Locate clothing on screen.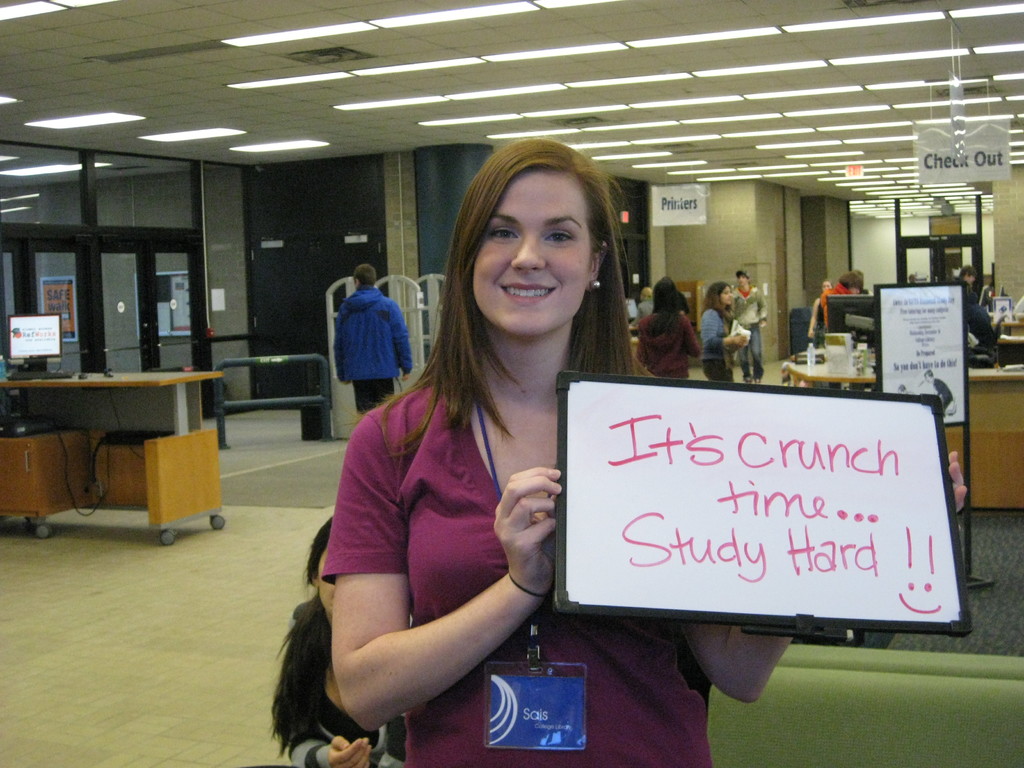
On screen at box(696, 307, 733, 389).
